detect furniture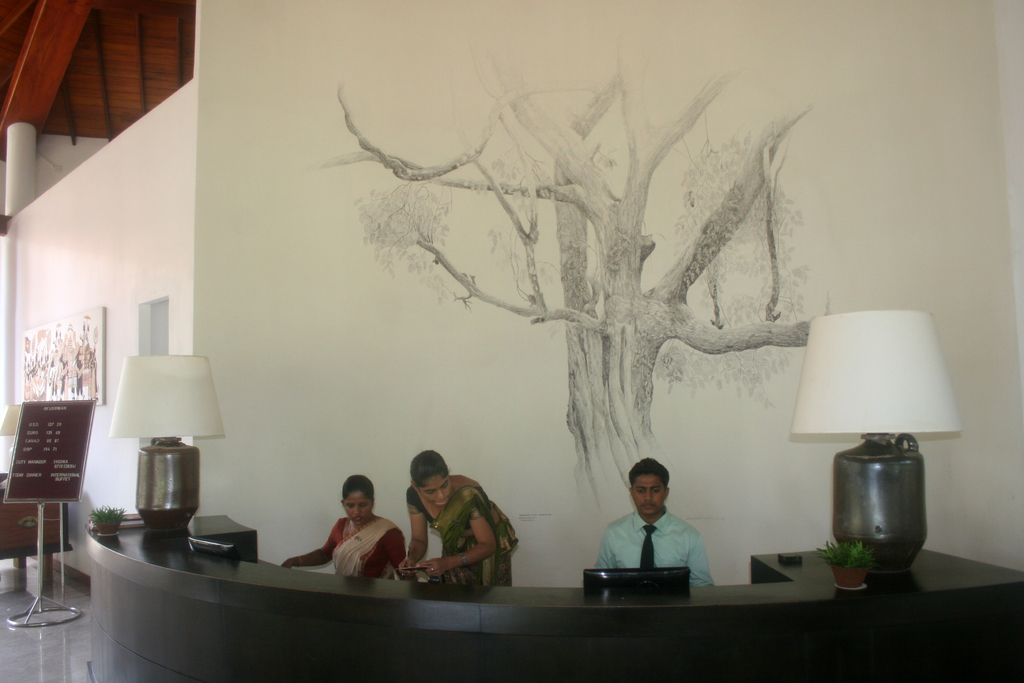
rect(81, 514, 1023, 682)
